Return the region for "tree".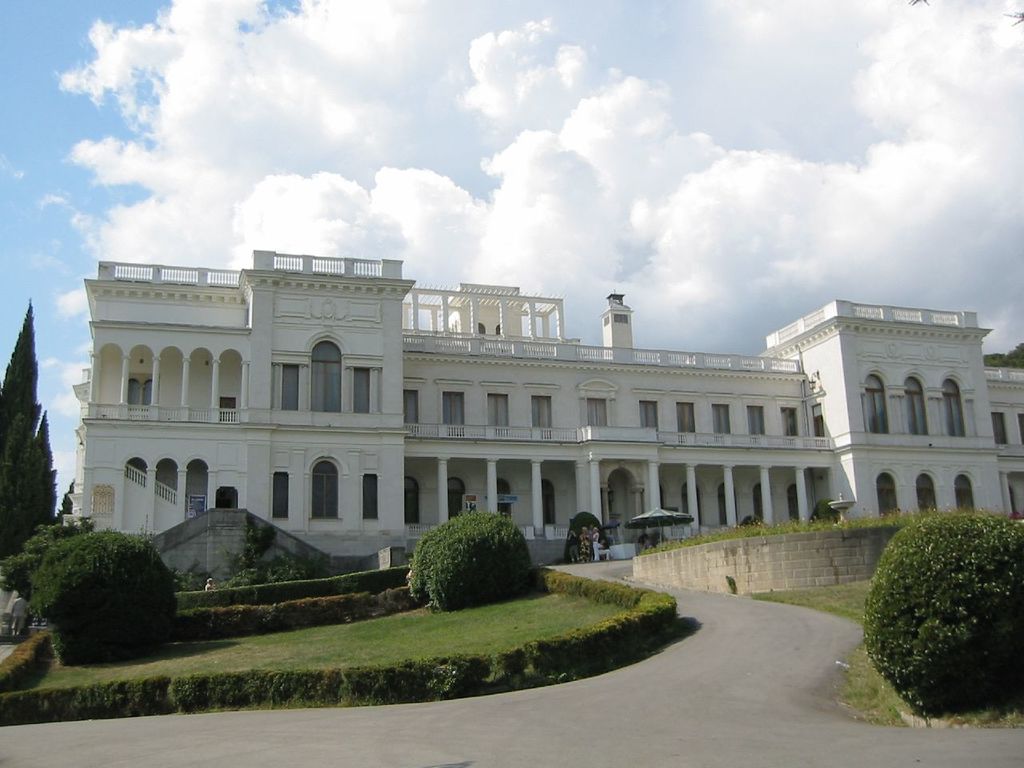
(left=35, top=410, right=58, bottom=522).
